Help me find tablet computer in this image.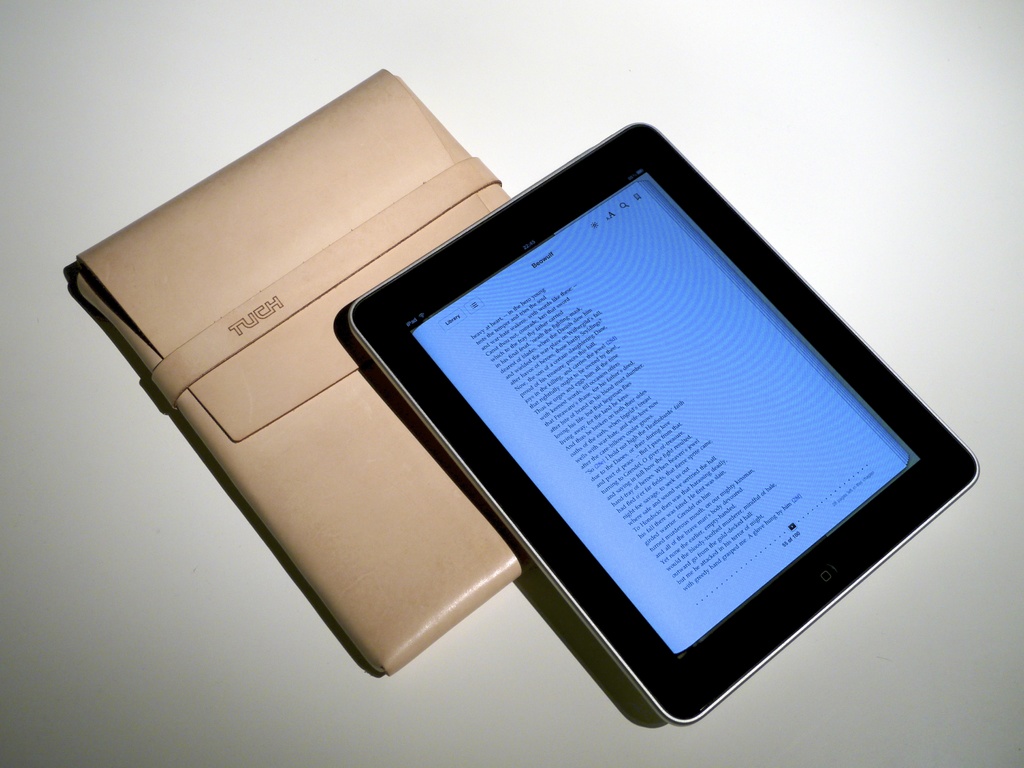
Found it: bbox(351, 122, 981, 723).
